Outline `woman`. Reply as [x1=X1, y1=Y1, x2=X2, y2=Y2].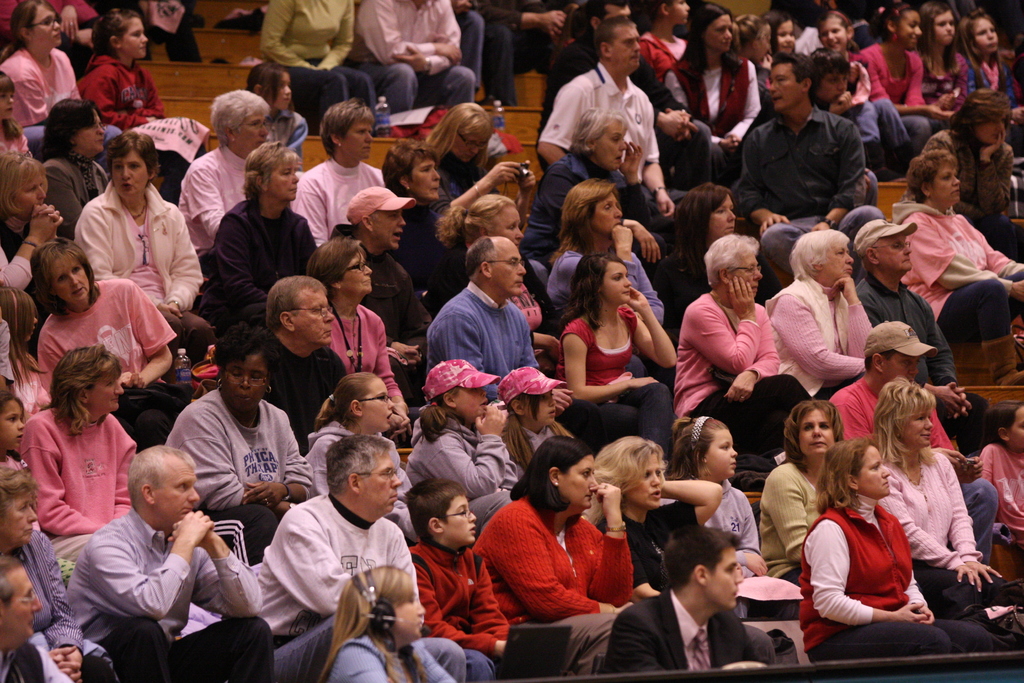
[x1=872, y1=378, x2=1005, y2=623].
